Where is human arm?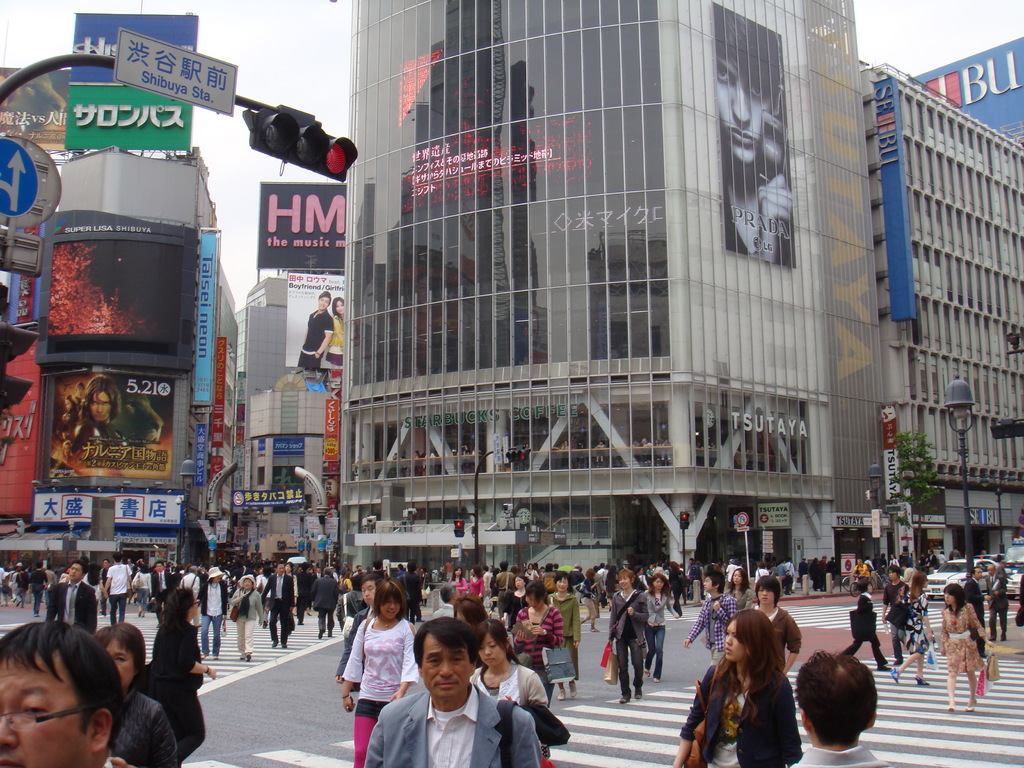
(255, 595, 262, 627).
